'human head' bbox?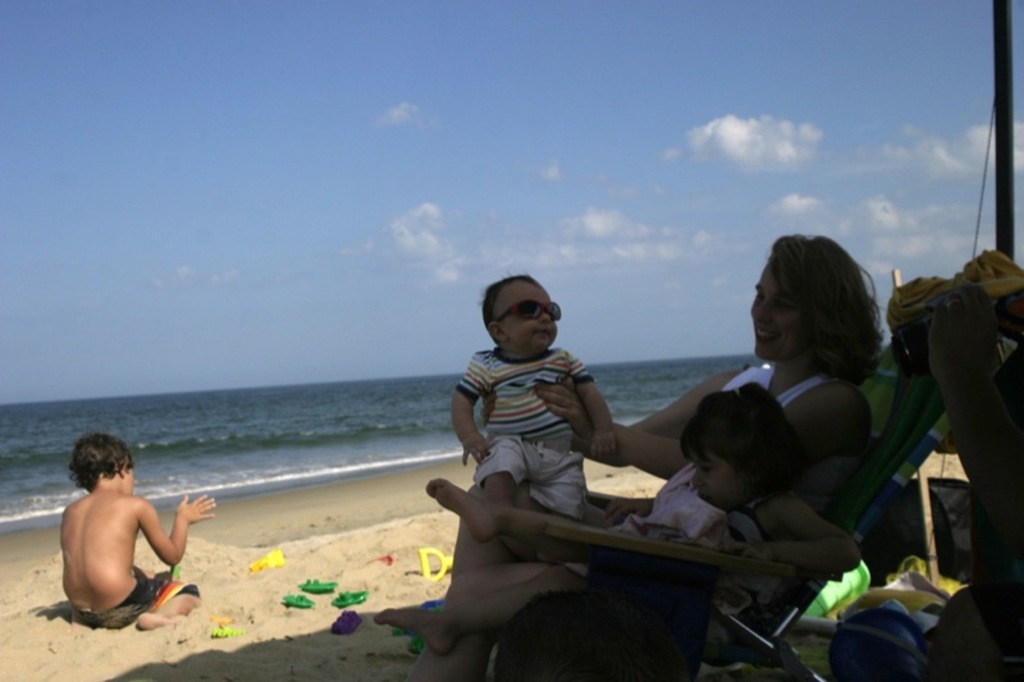
72, 435, 134, 496
